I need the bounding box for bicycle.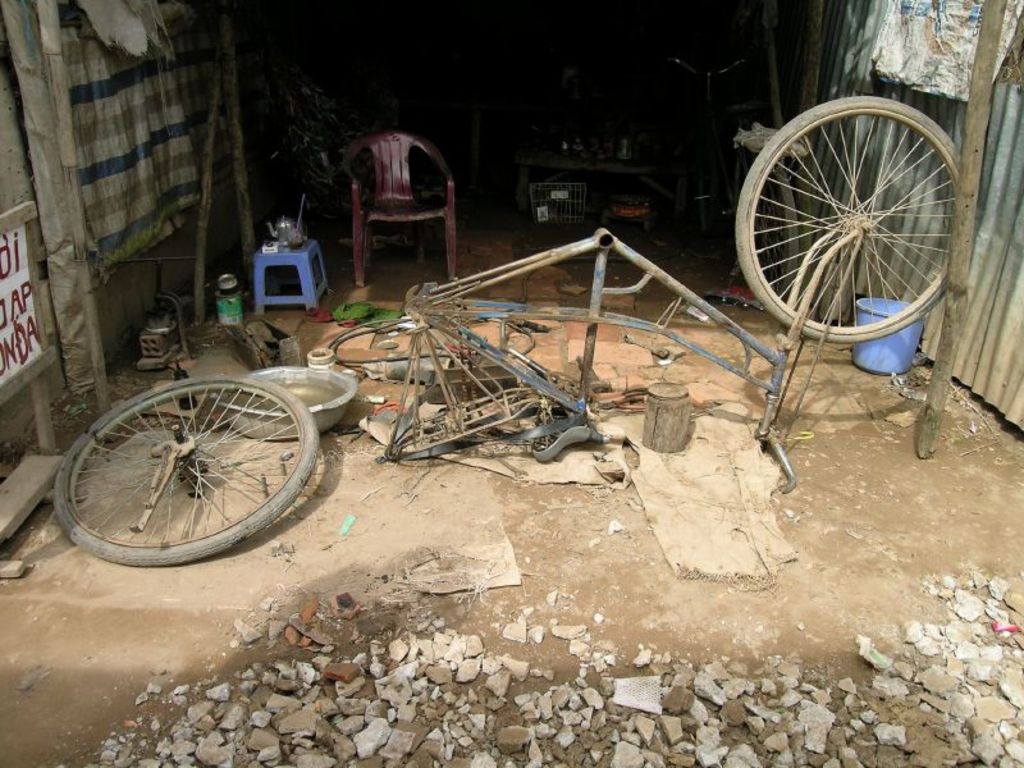
Here it is: 394 99 974 488.
